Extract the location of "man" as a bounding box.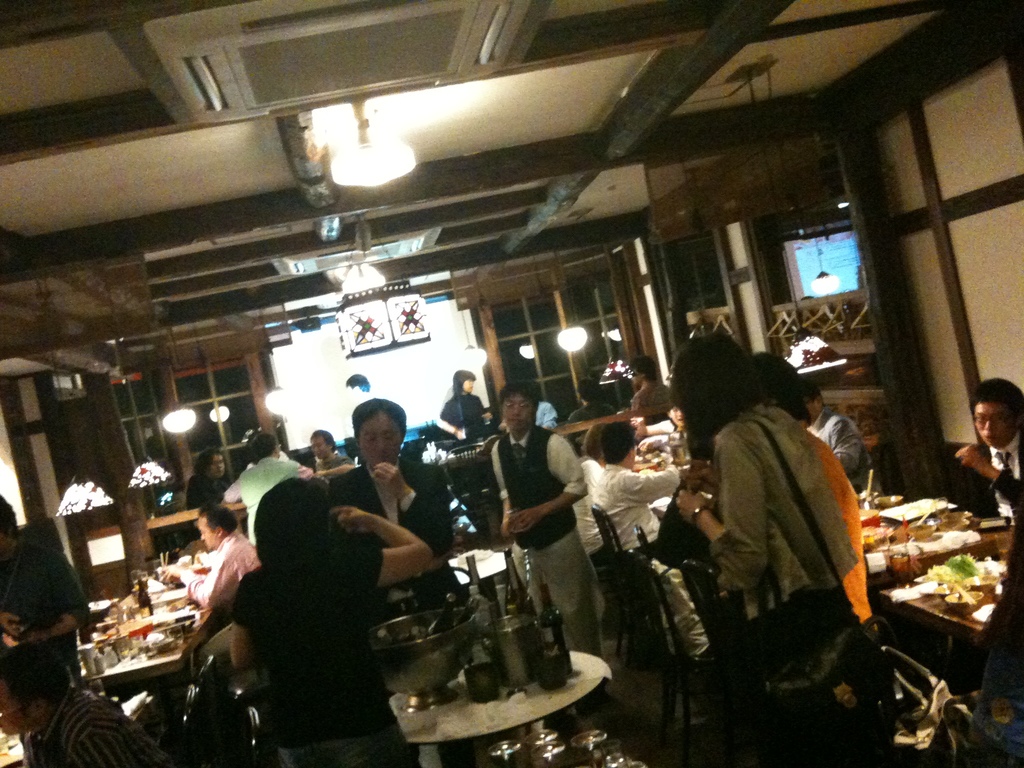
BBox(159, 508, 264, 735).
